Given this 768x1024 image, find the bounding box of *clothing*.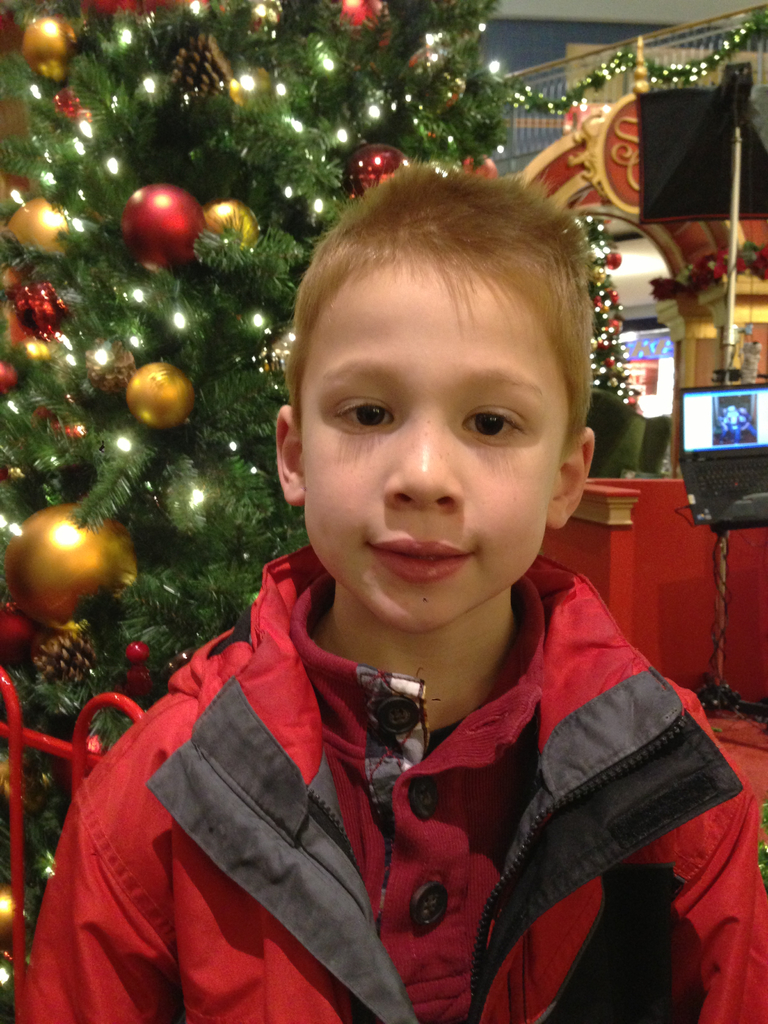
(x1=20, y1=528, x2=767, y2=1023).
